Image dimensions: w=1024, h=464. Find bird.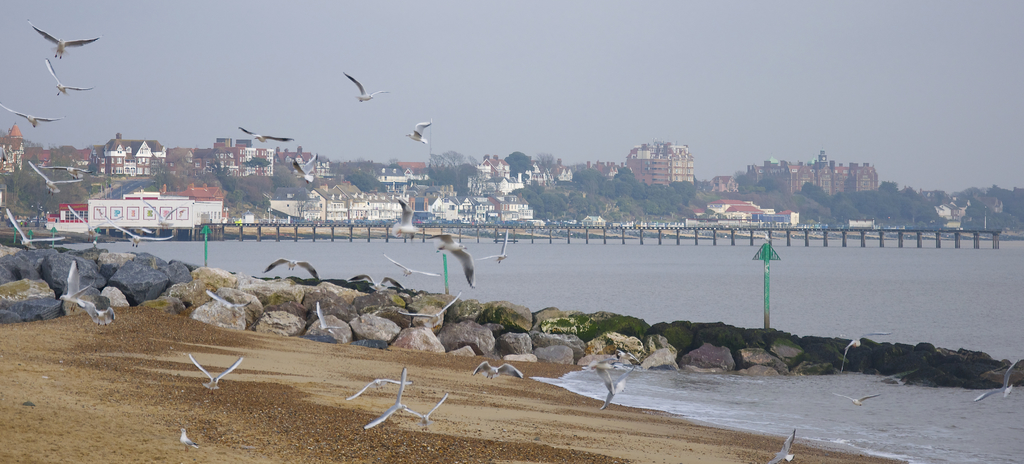
pyautogui.locateOnScreen(884, 363, 931, 387).
